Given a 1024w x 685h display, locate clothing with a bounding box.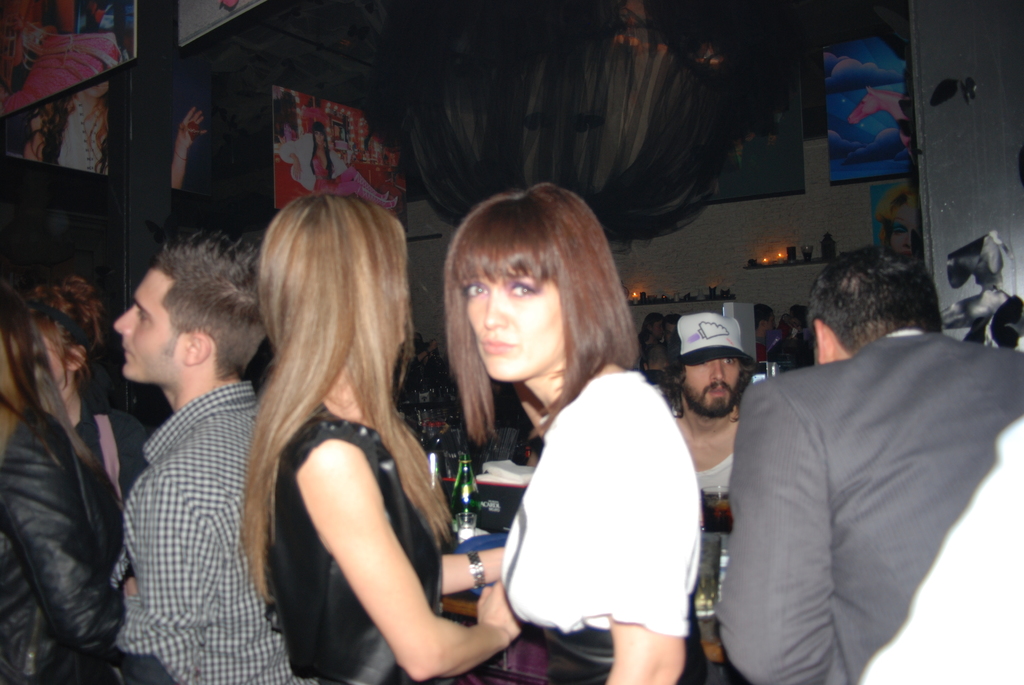
Located: Rect(714, 333, 1023, 684).
